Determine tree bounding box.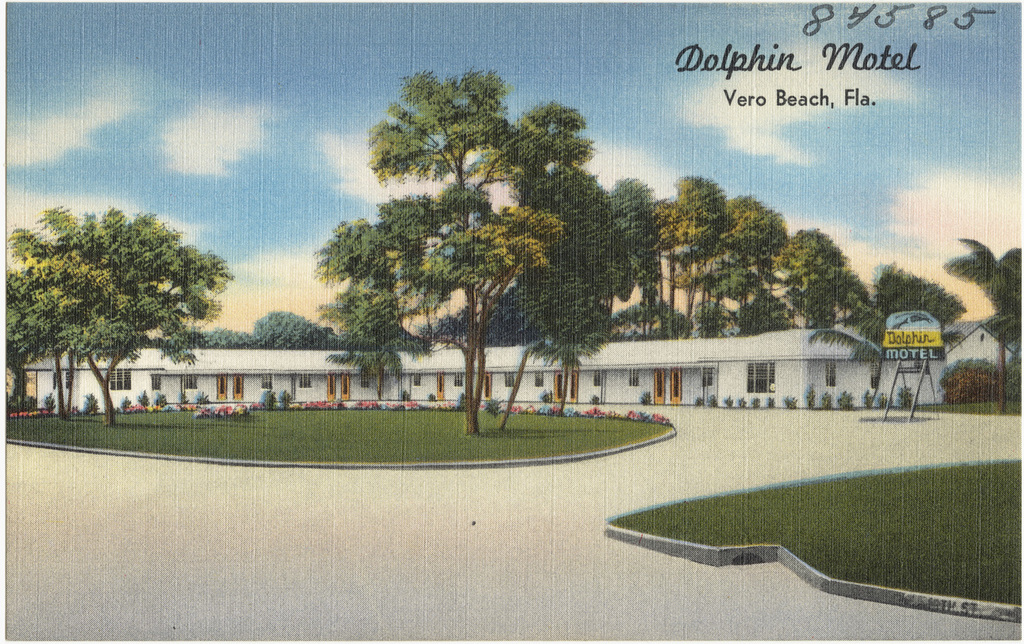
Determined: crop(863, 267, 972, 414).
